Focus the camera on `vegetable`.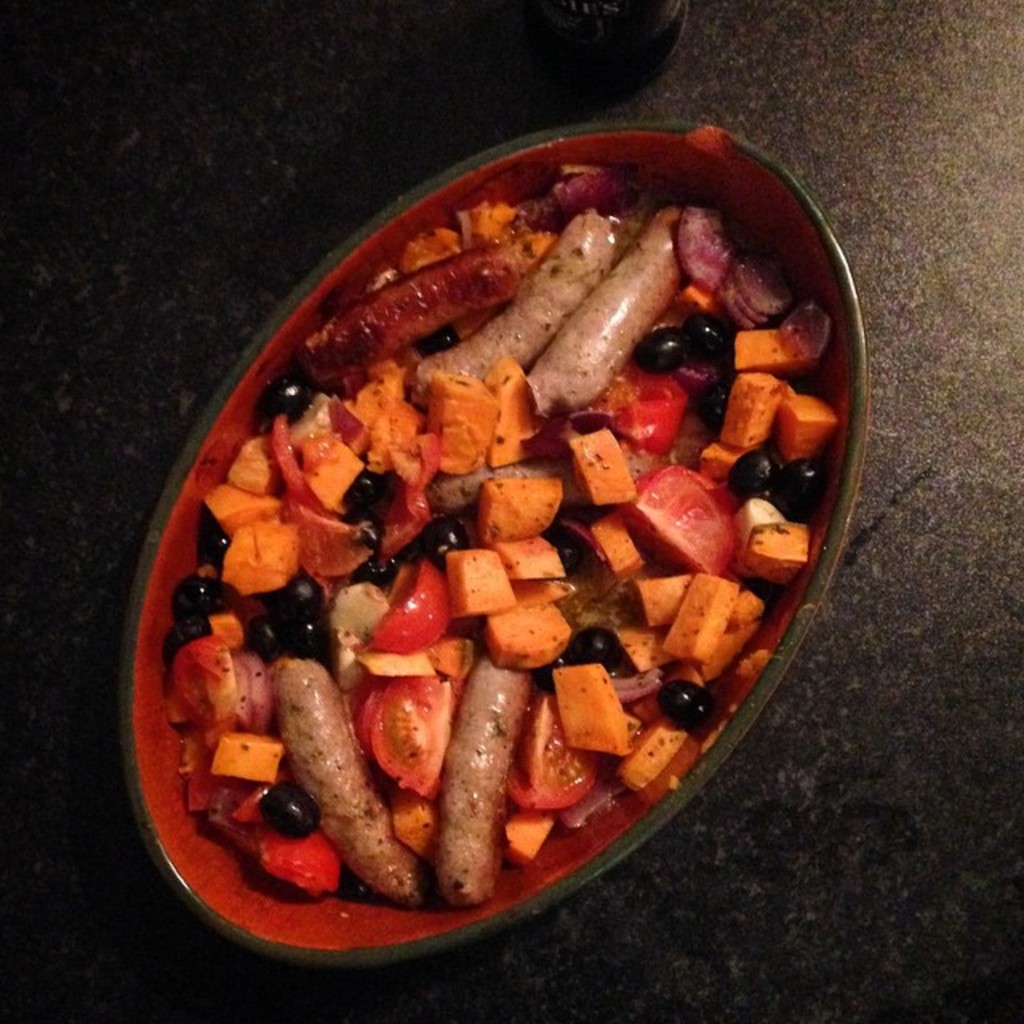
Focus region: 621:726:685:802.
